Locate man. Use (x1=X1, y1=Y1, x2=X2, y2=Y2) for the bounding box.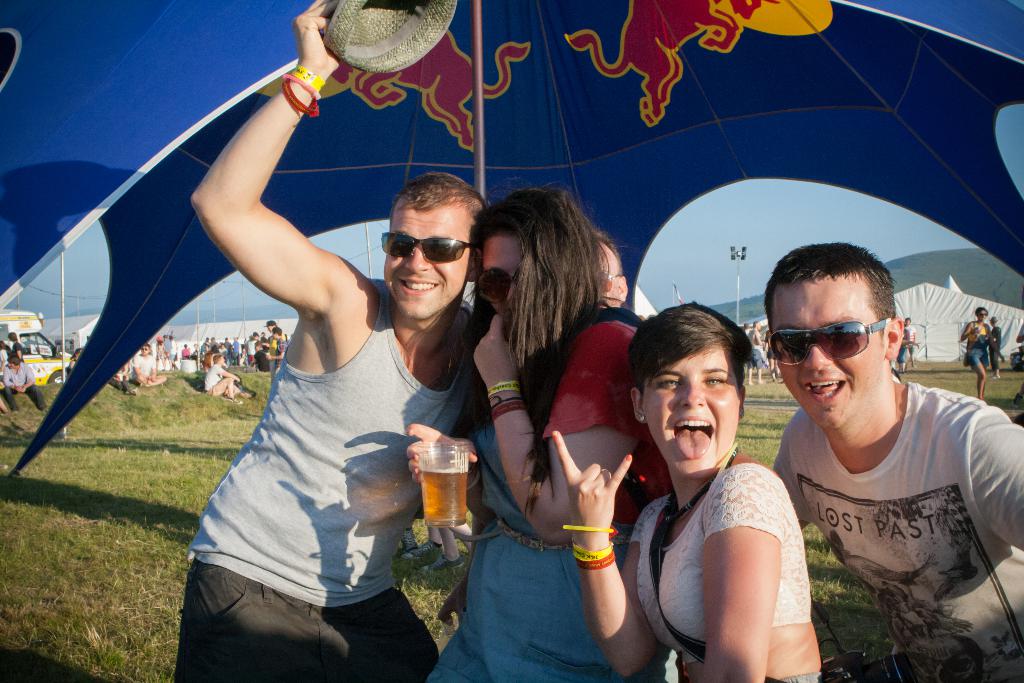
(x1=265, y1=327, x2=287, y2=376).
